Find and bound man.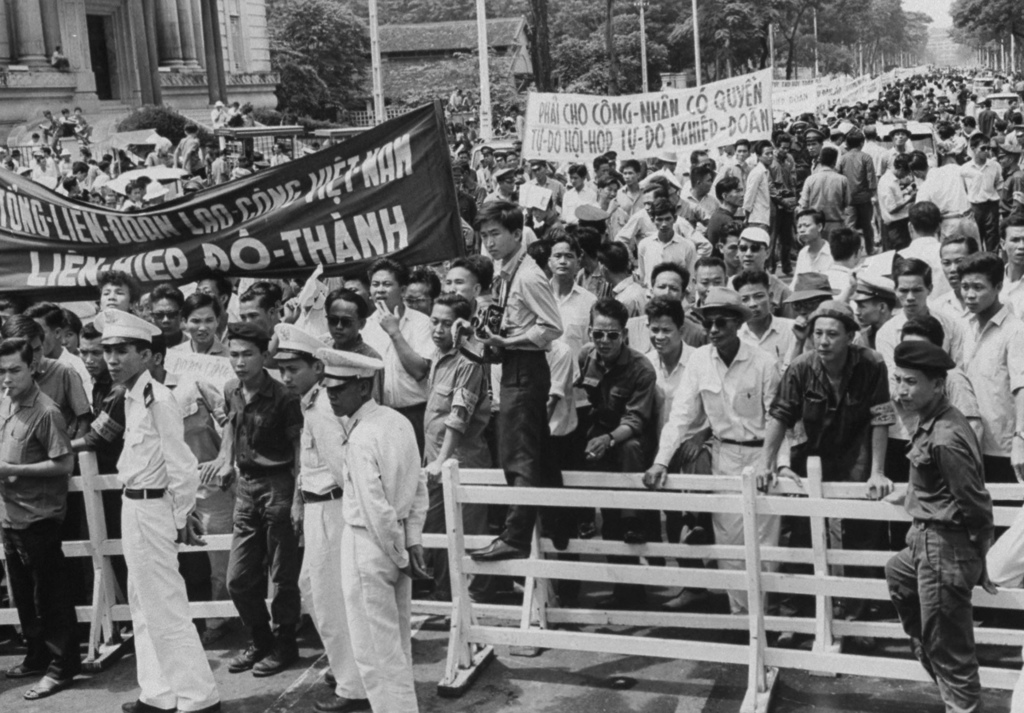
Bound: 234/278/284/340.
